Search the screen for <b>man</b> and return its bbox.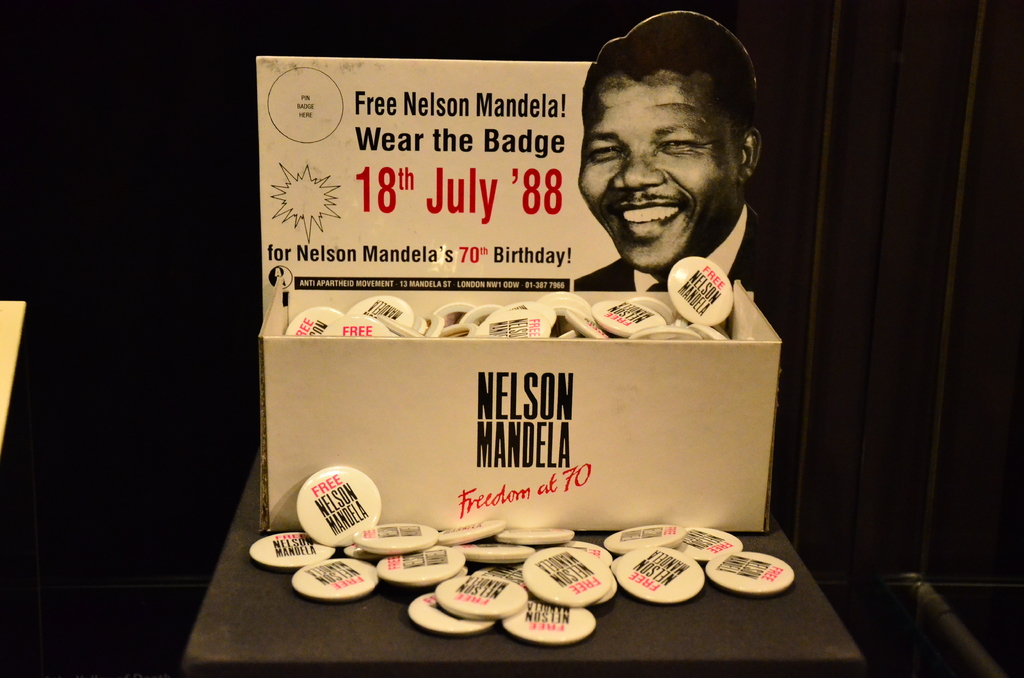
Found: region(530, 28, 791, 327).
